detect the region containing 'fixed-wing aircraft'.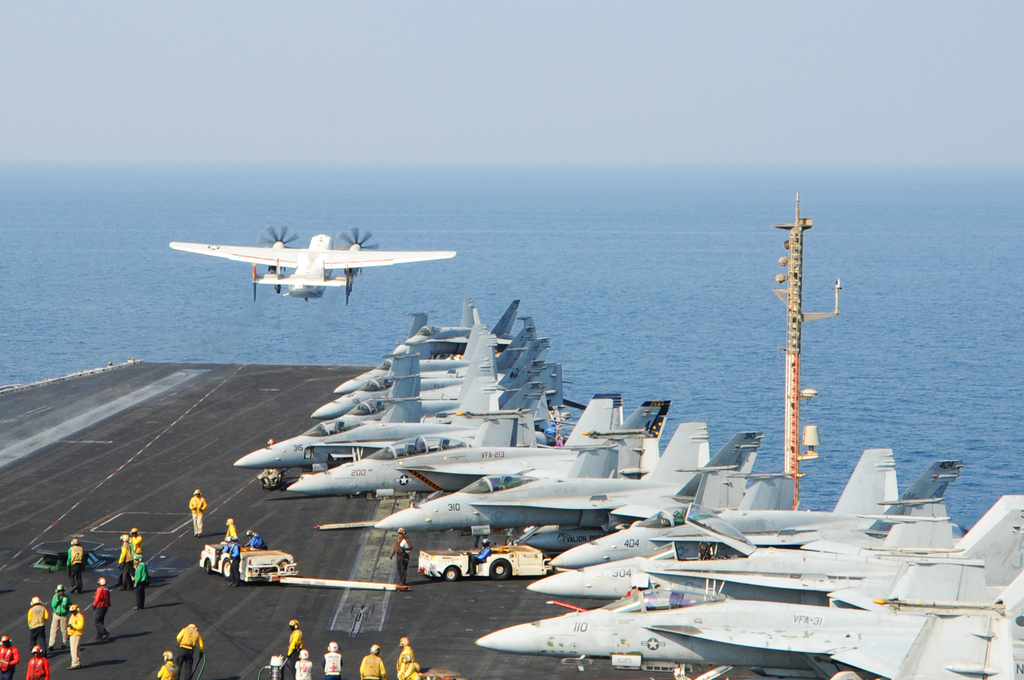
region(166, 218, 458, 302).
